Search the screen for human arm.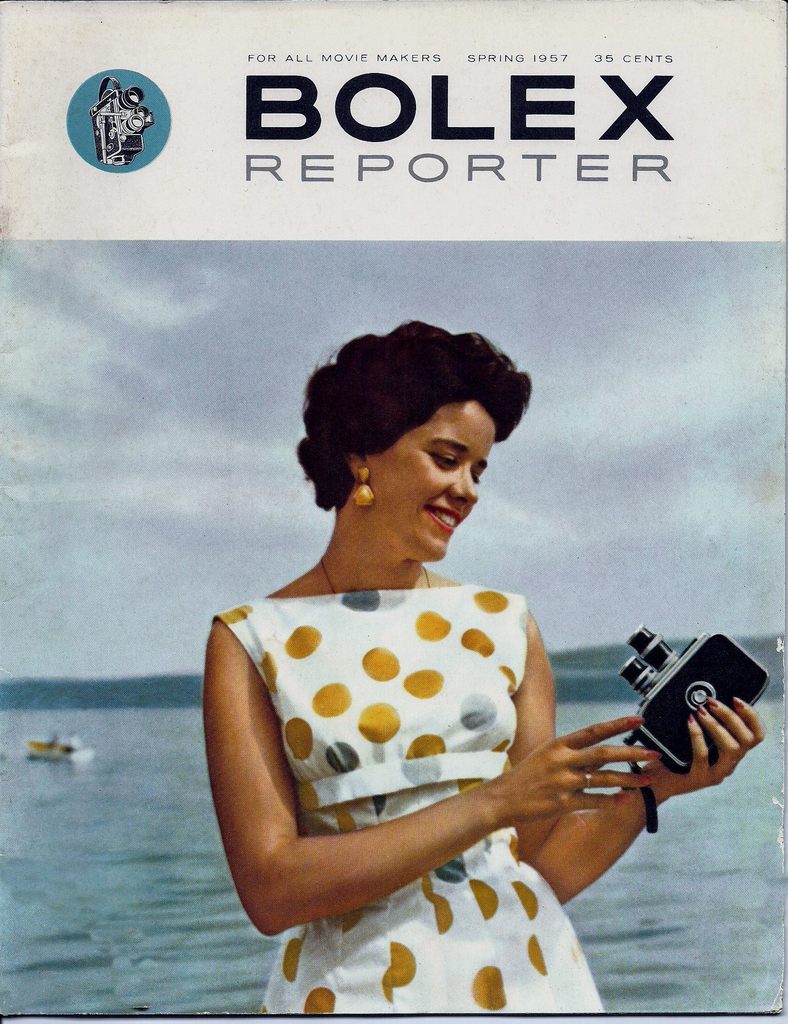
Found at box(199, 606, 648, 947).
